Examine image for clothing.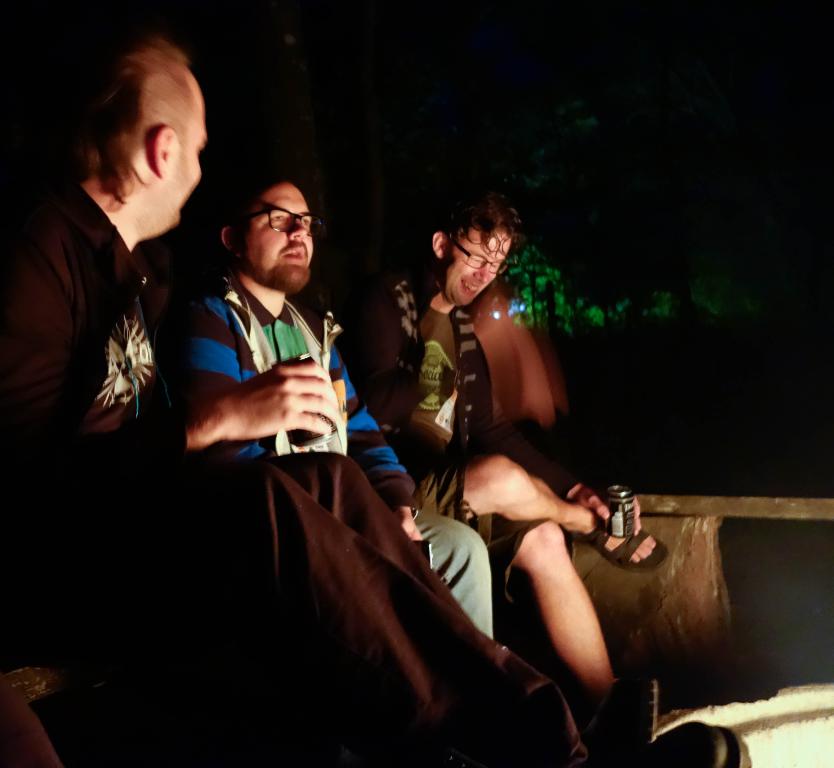
Examination result: <bbox>0, 164, 590, 767</bbox>.
